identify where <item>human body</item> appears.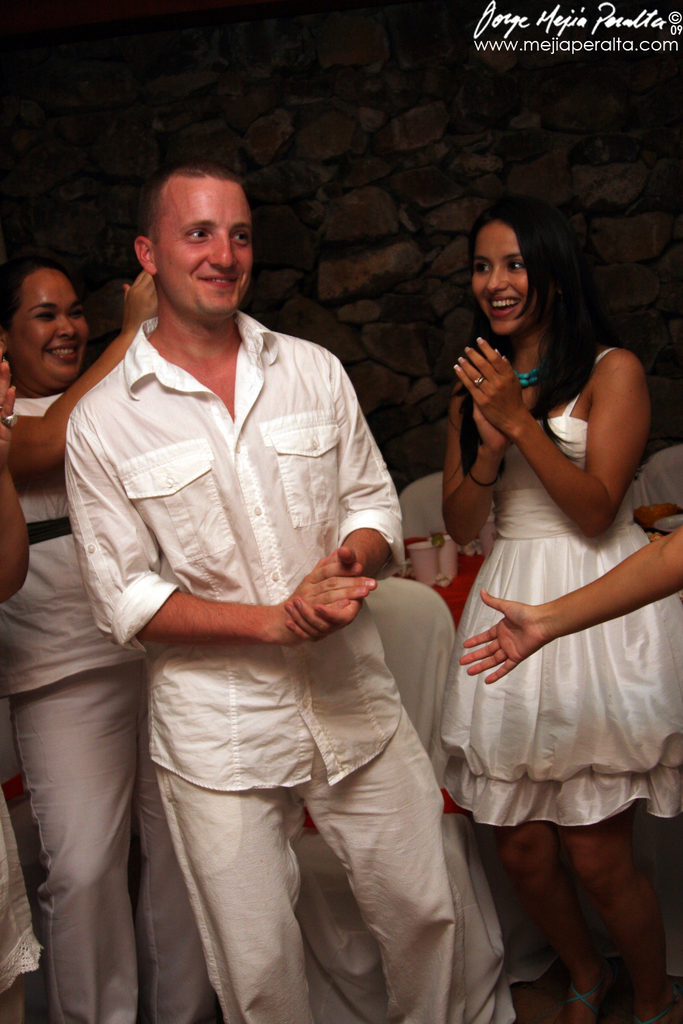
Appears at 3/268/214/1023.
